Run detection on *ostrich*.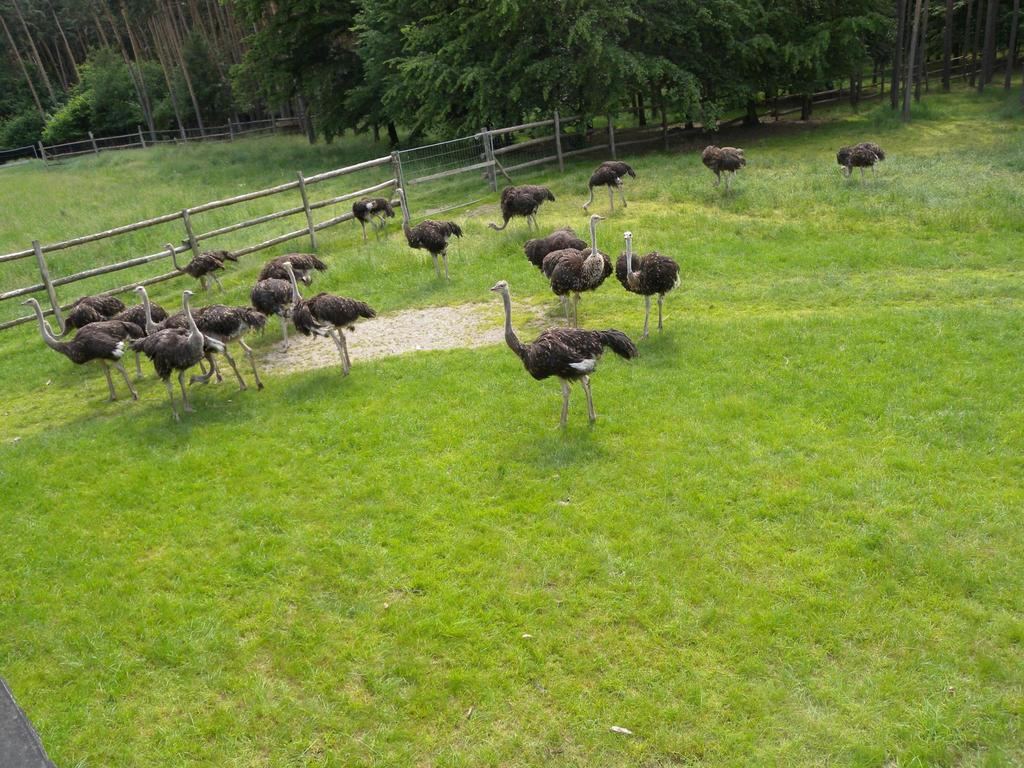
Result: region(580, 159, 639, 209).
